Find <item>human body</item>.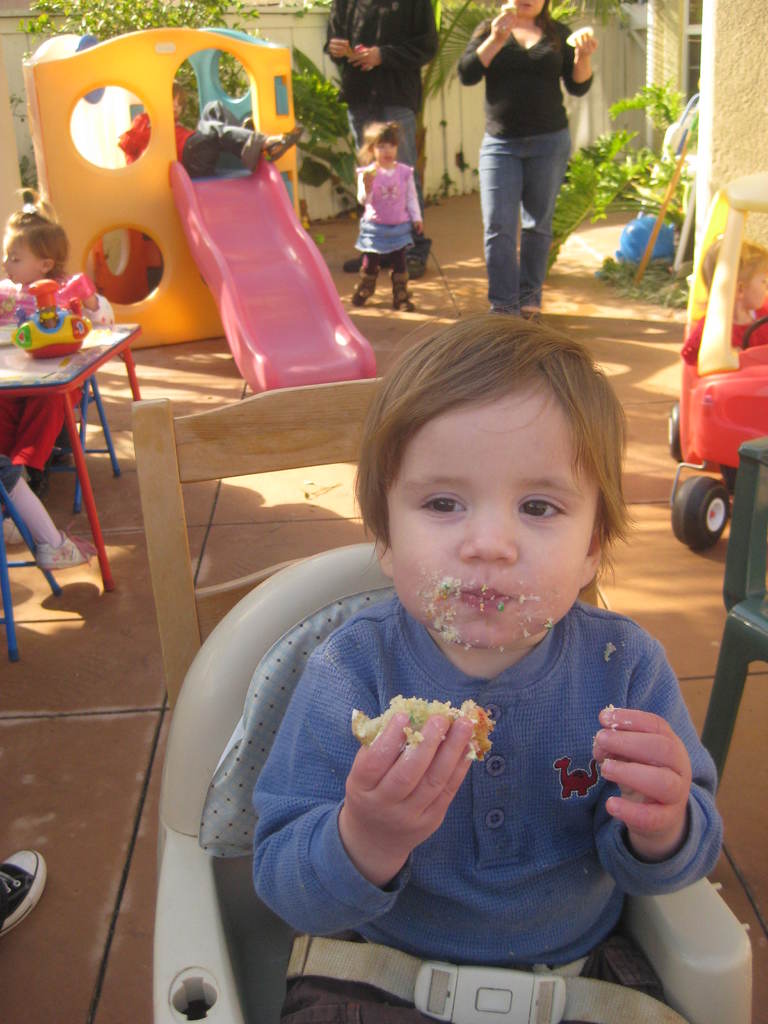
(349,156,424,310).
